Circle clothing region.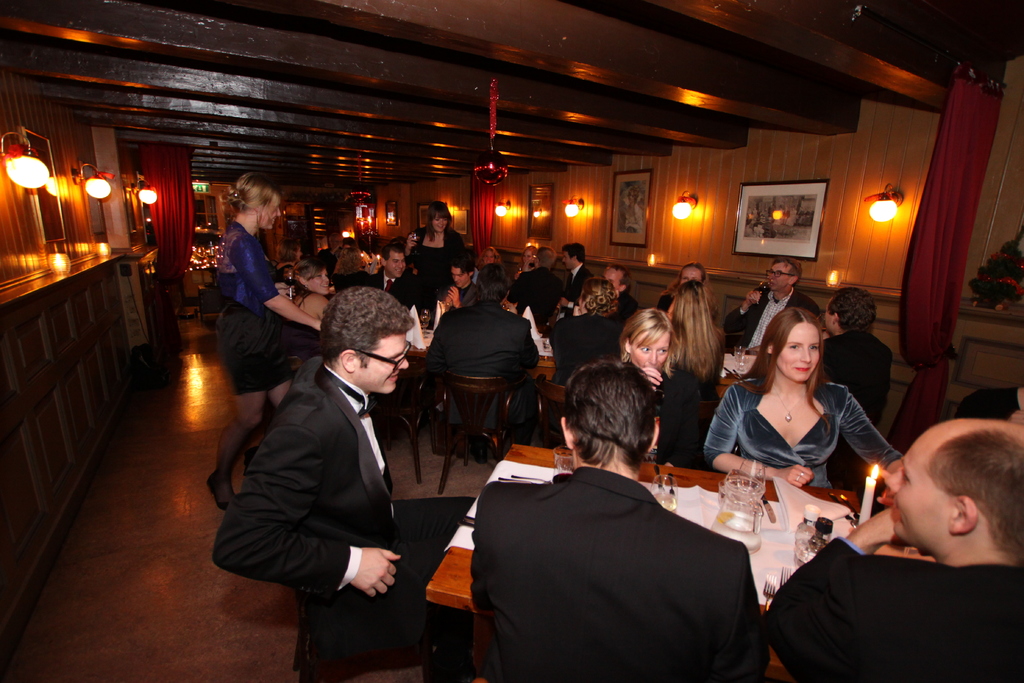
Region: bbox=[468, 463, 772, 682].
